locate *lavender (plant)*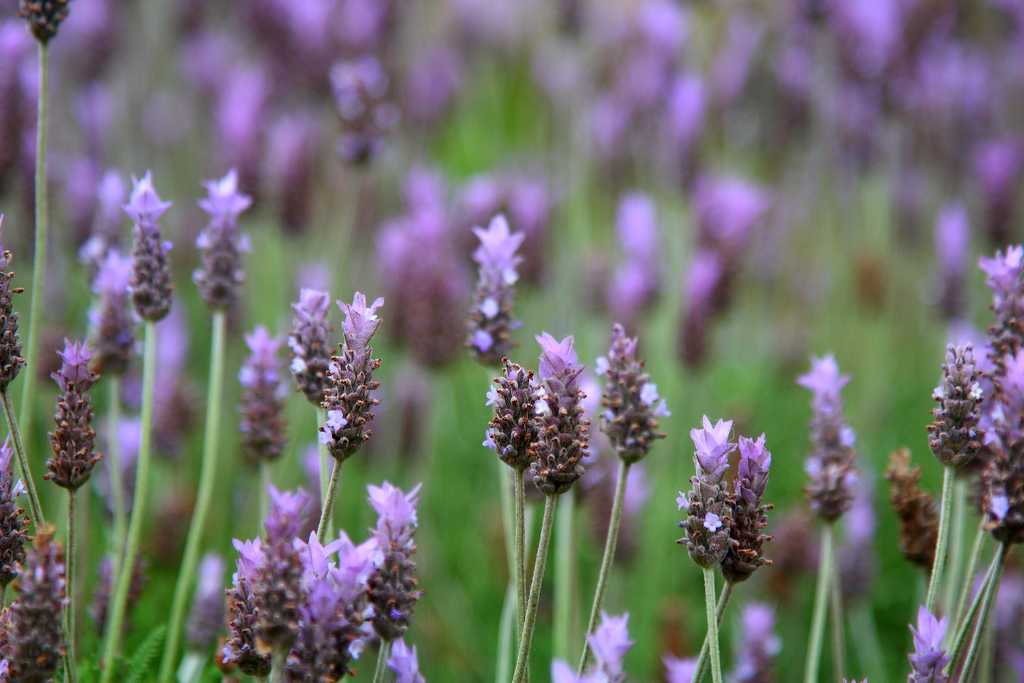
rect(314, 536, 383, 682)
